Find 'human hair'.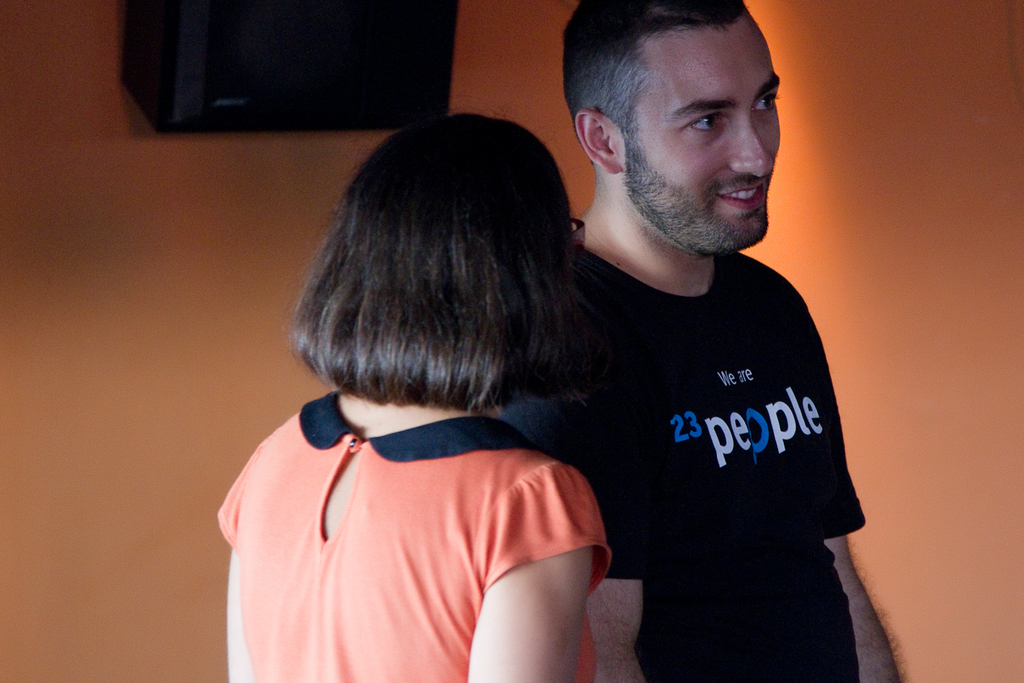
563/4/749/151.
